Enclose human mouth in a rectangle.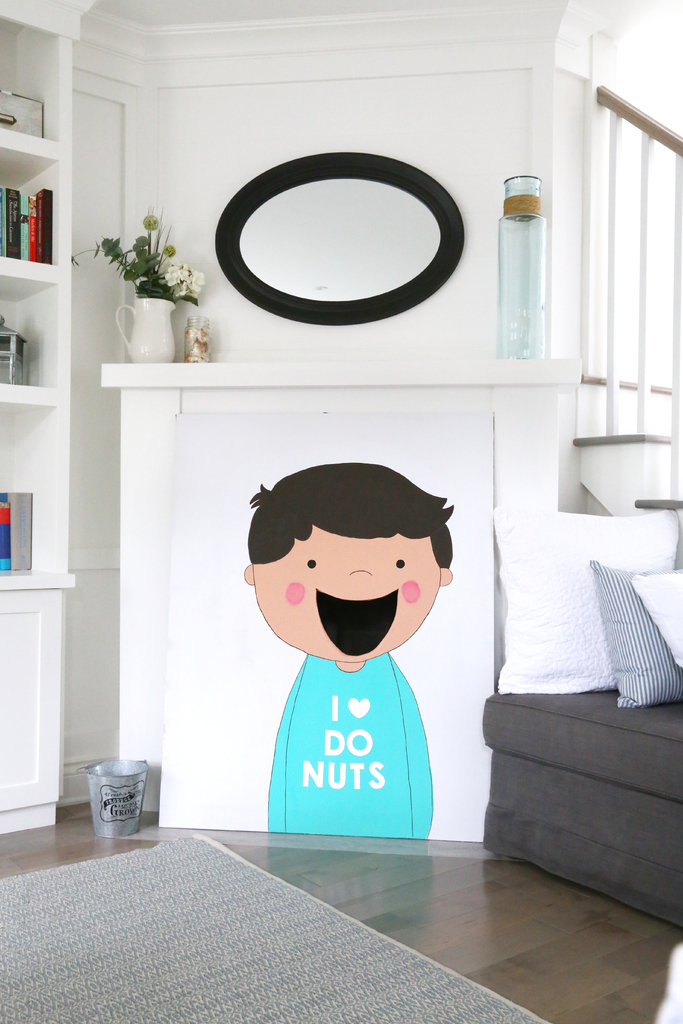
crop(313, 591, 397, 655).
